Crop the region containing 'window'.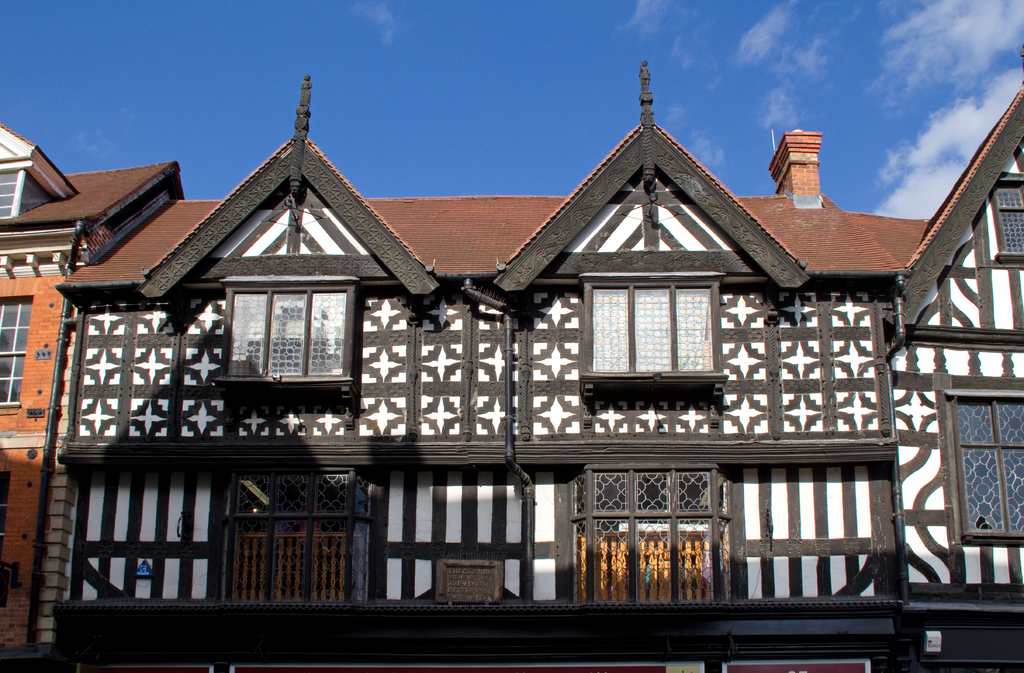
Crop region: 984, 166, 1023, 254.
